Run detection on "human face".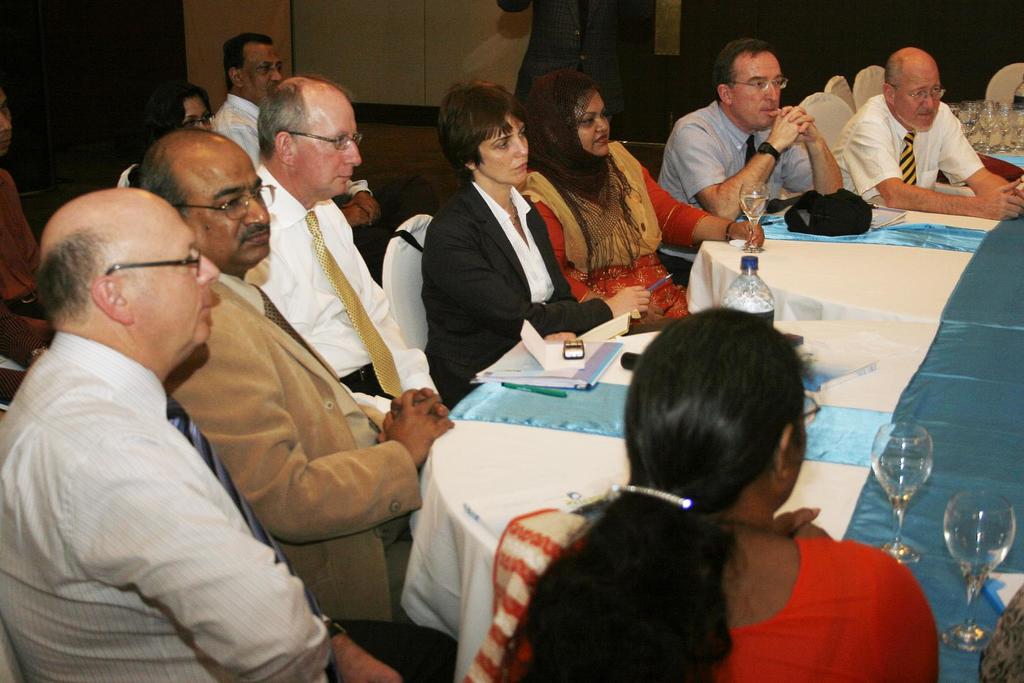
Result: region(895, 59, 943, 131).
